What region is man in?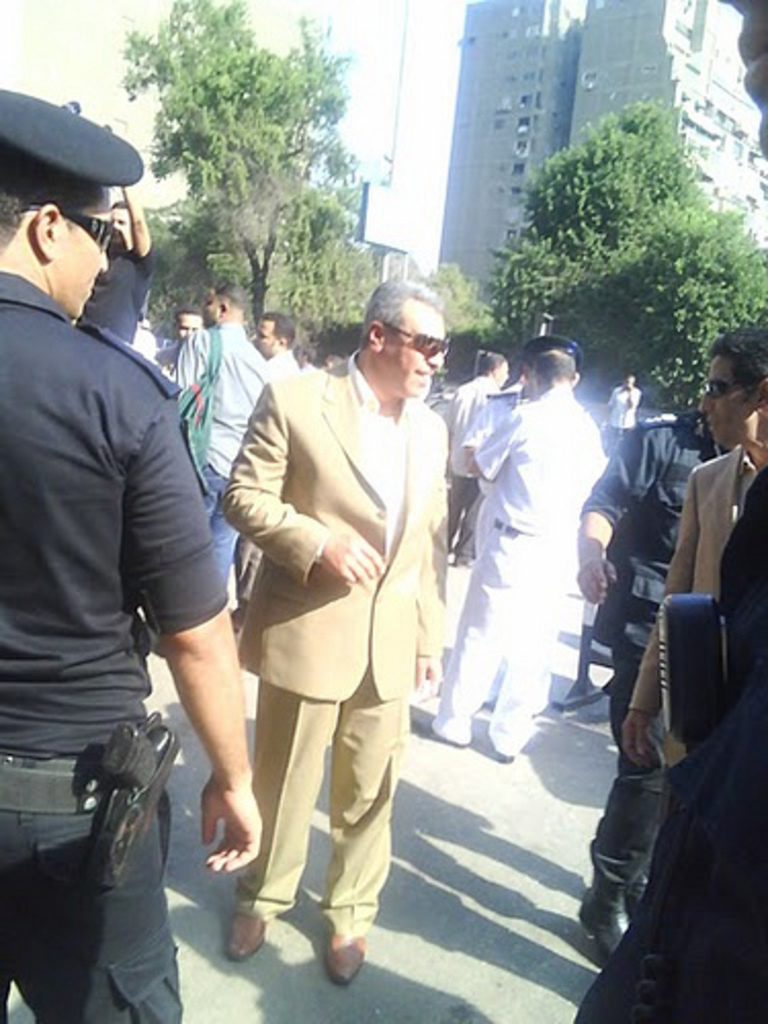
446, 352, 512, 565.
